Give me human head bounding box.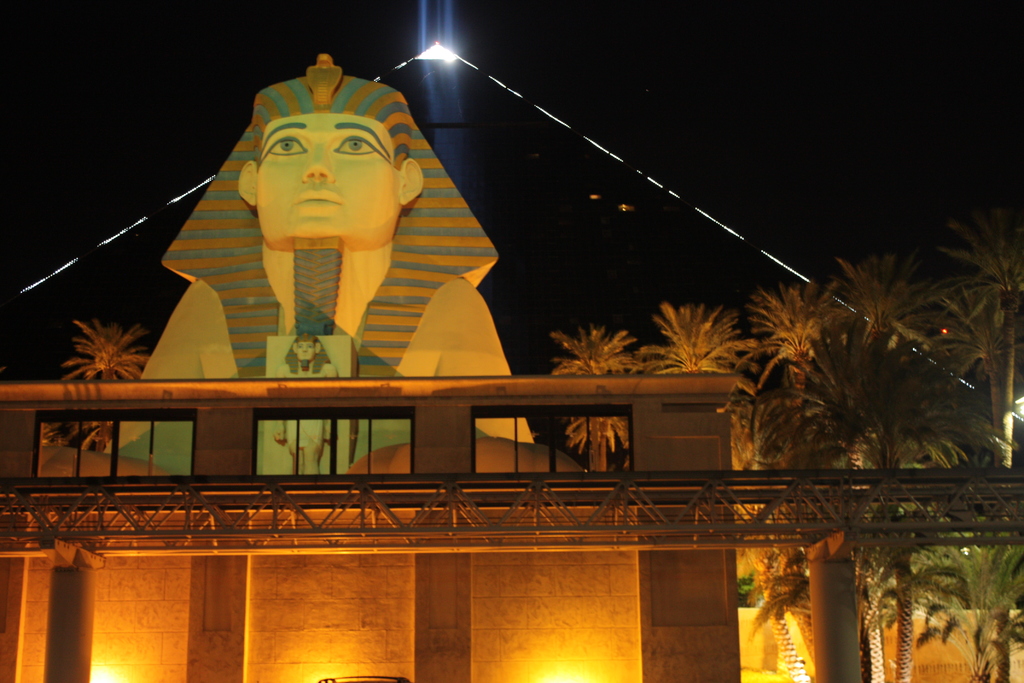
box=[214, 69, 431, 256].
